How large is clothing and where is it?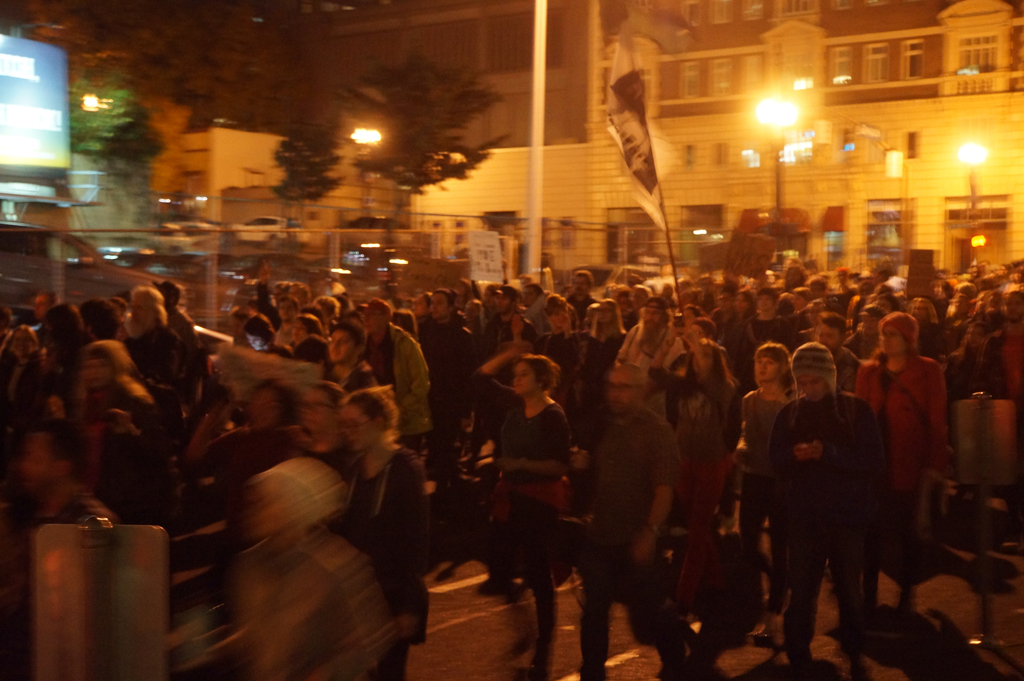
Bounding box: Rect(328, 446, 374, 500).
